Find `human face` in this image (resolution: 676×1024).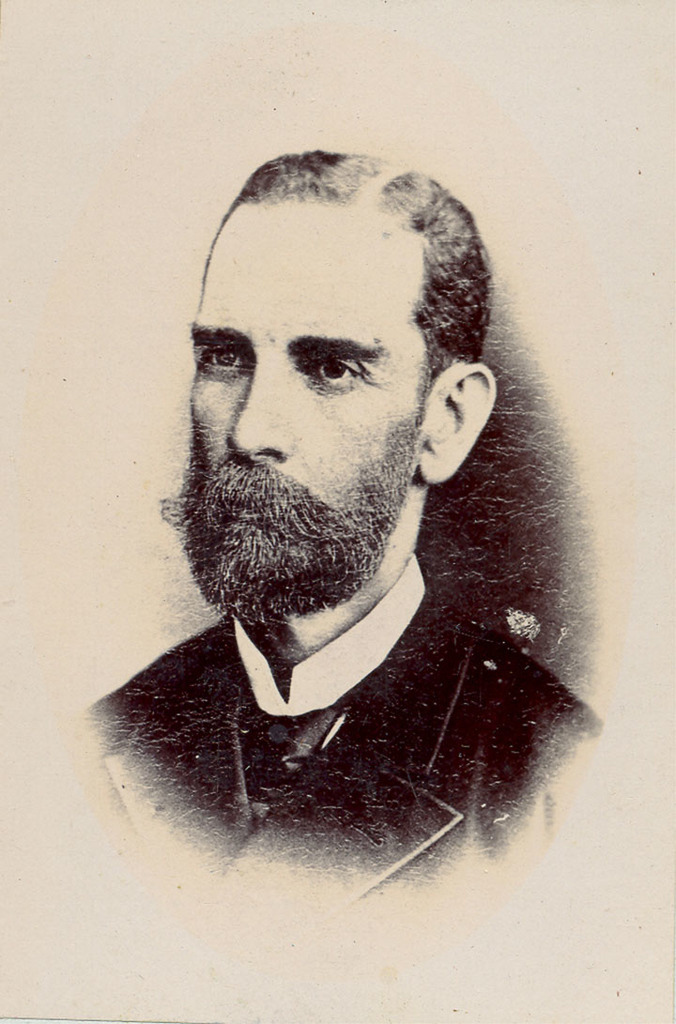
[150, 195, 434, 605].
